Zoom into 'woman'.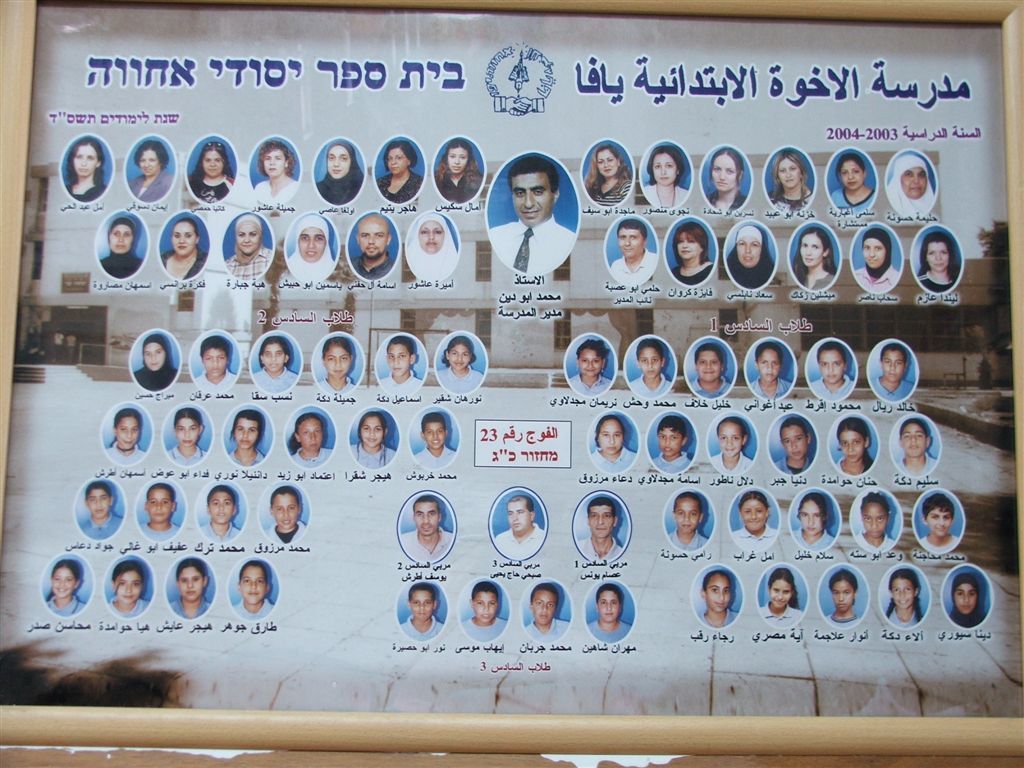
Zoom target: [x1=288, y1=416, x2=328, y2=467].
